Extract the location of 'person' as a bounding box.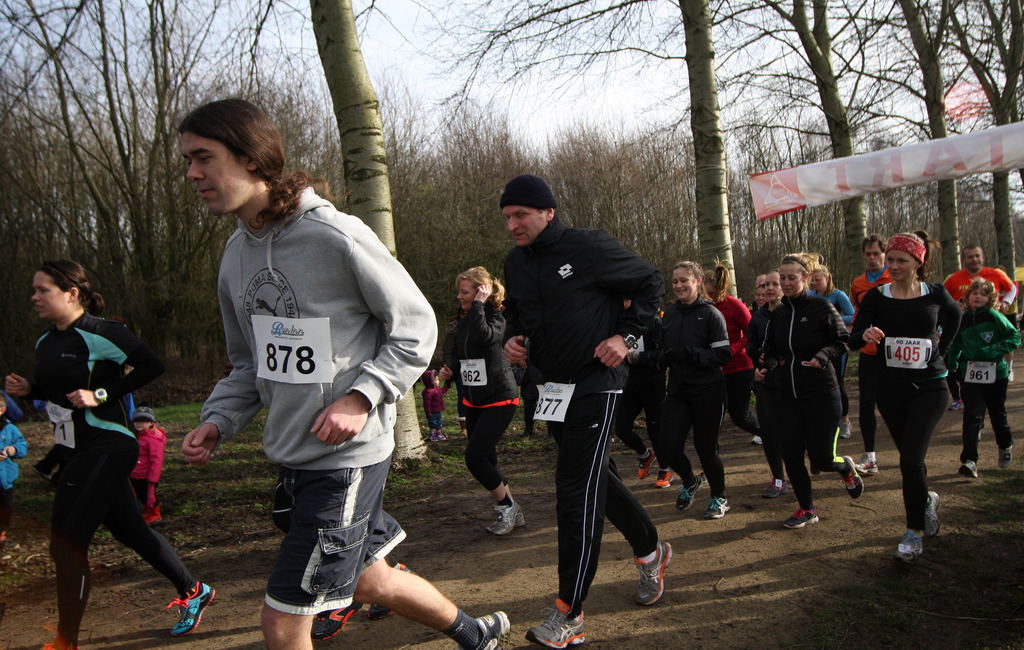
422:364:450:438.
